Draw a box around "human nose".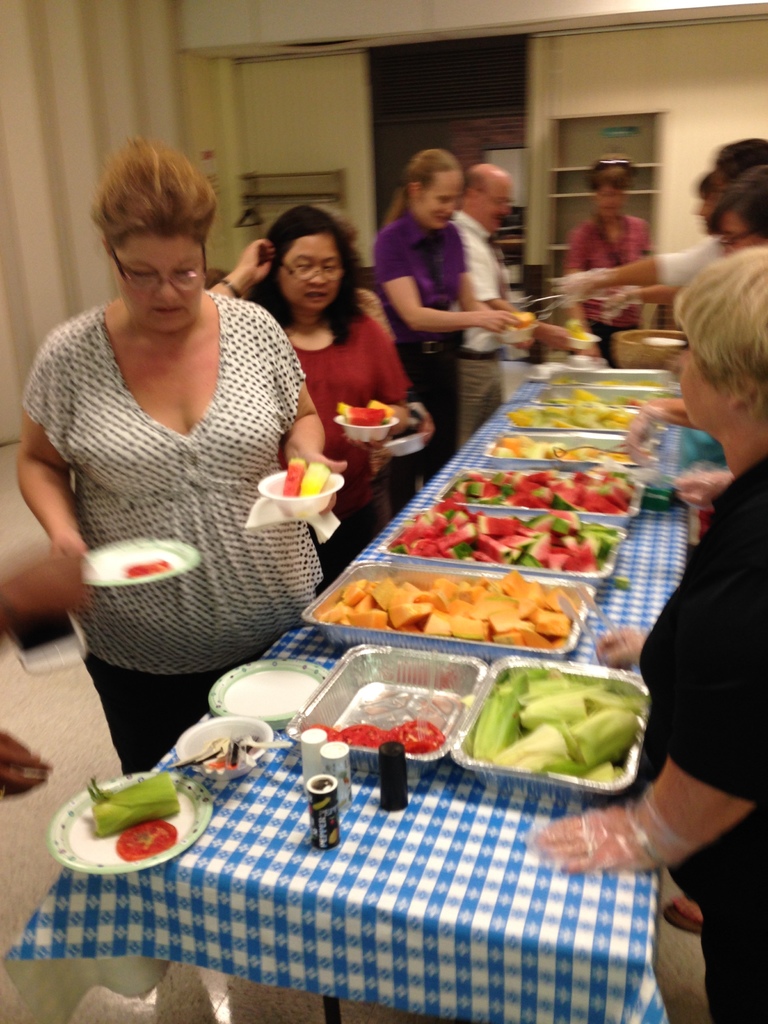
<box>675,349,689,364</box>.
